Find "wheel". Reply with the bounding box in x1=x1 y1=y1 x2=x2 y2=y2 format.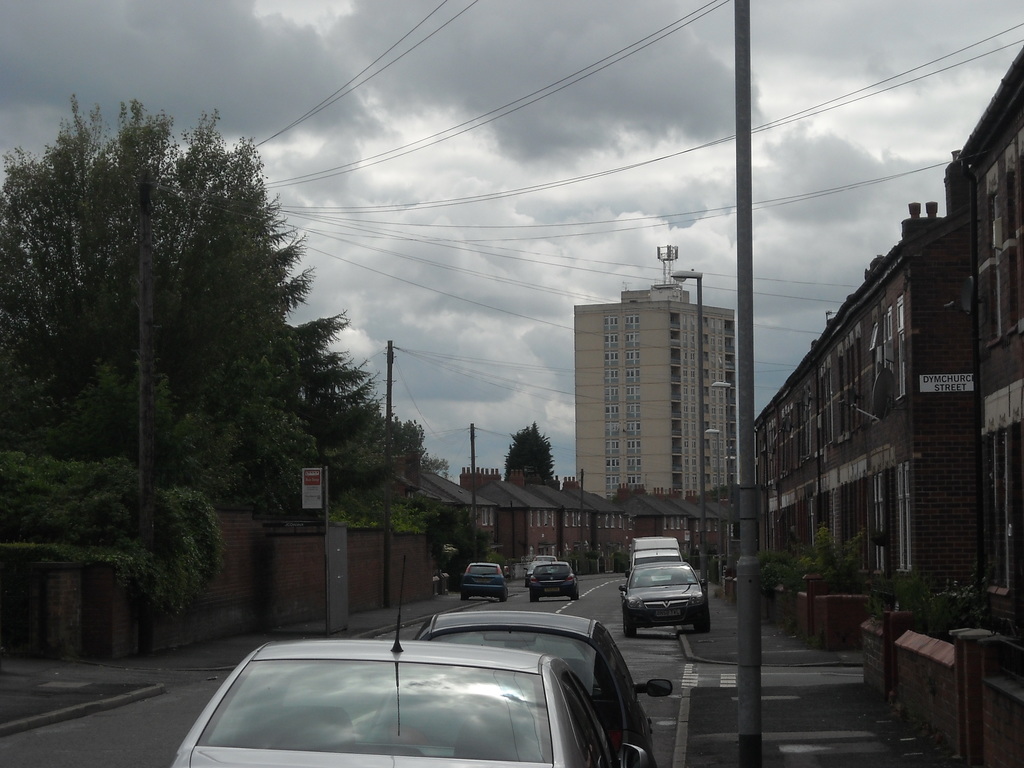
x1=568 y1=590 x2=578 y2=598.
